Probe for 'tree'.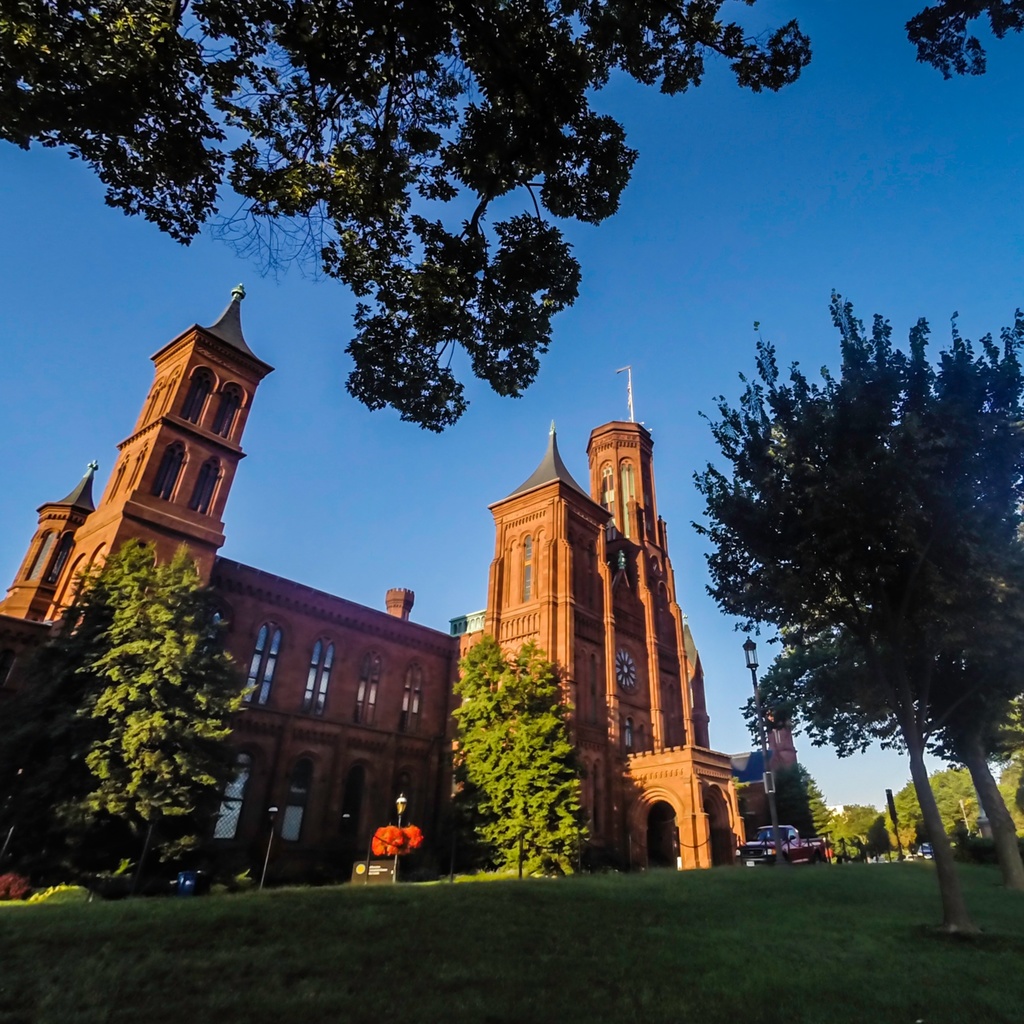
Probe result: Rect(0, 0, 1023, 435).
